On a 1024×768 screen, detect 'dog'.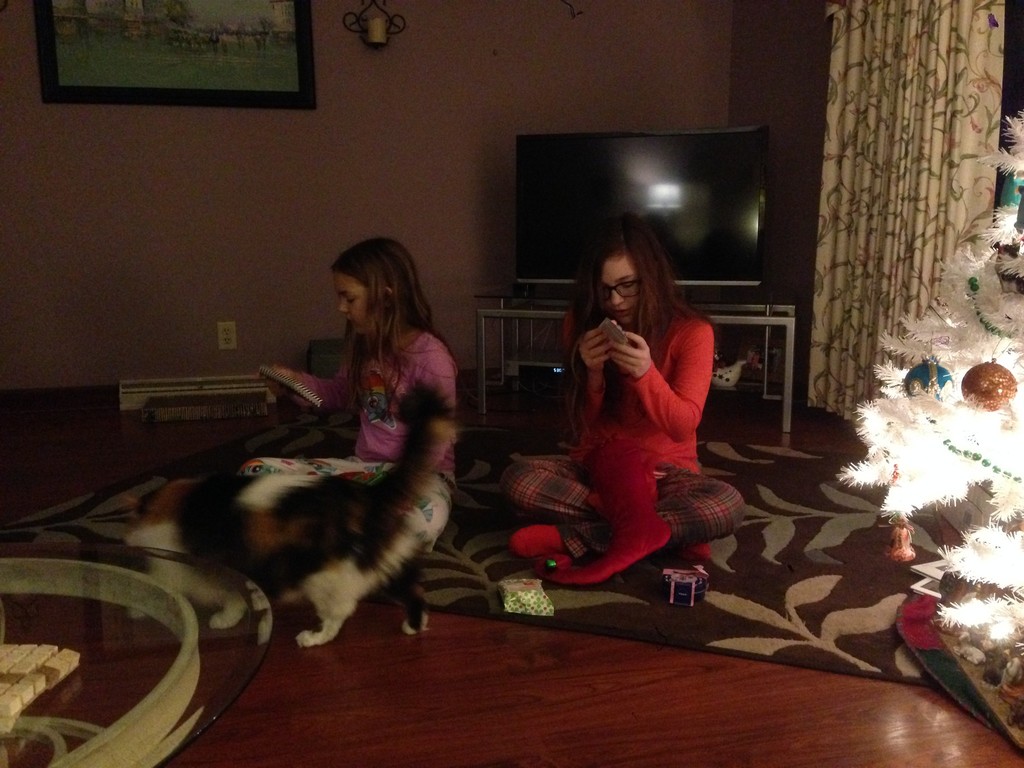
box=[127, 377, 461, 648].
